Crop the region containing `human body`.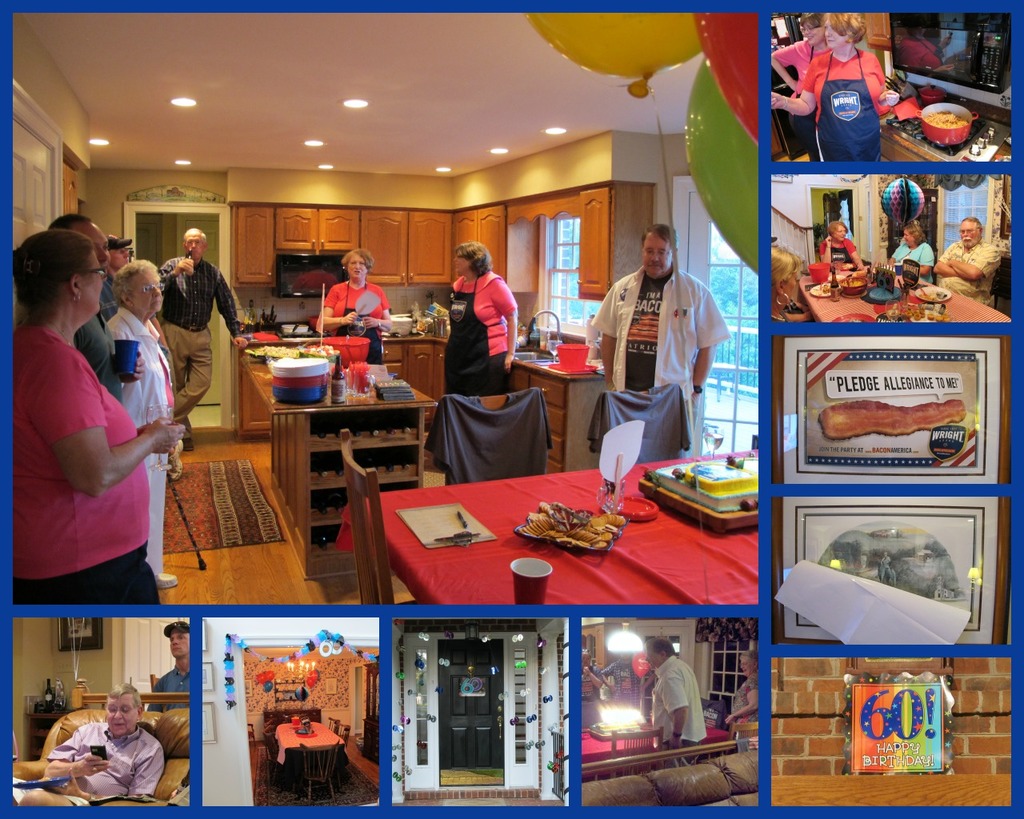
Crop region: region(105, 308, 177, 589).
